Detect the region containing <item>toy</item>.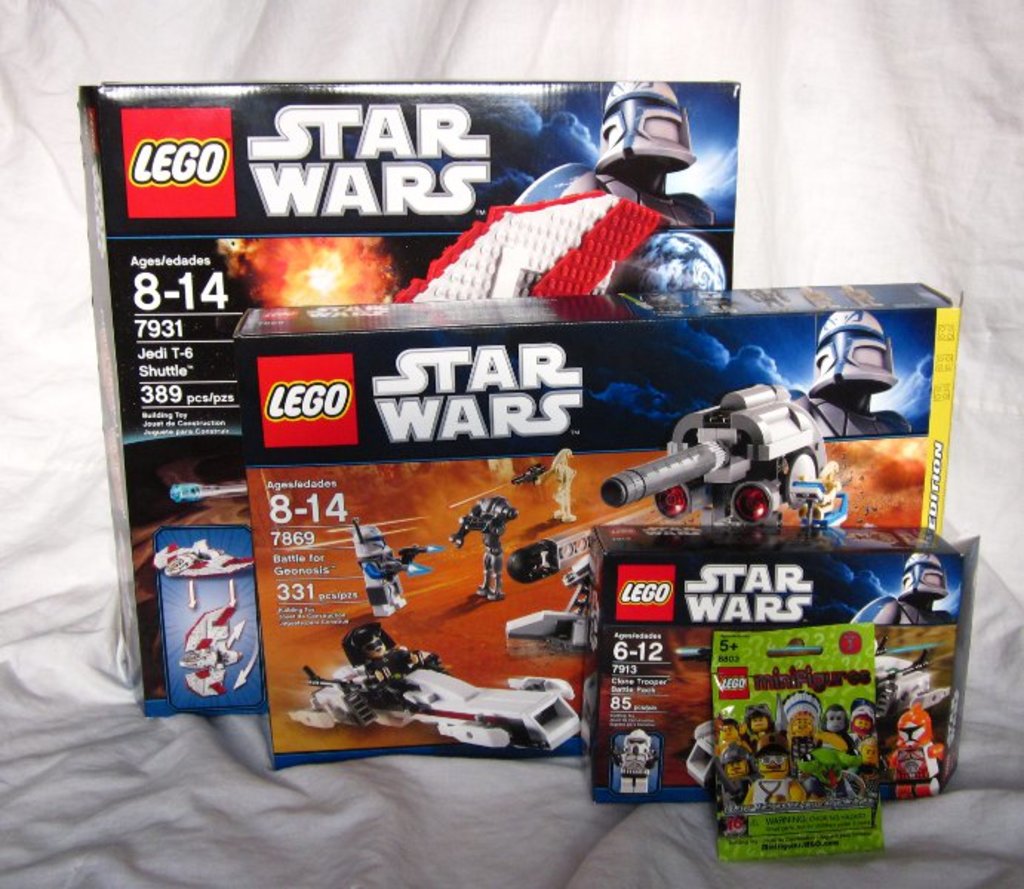
left=750, top=704, right=779, bottom=772.
